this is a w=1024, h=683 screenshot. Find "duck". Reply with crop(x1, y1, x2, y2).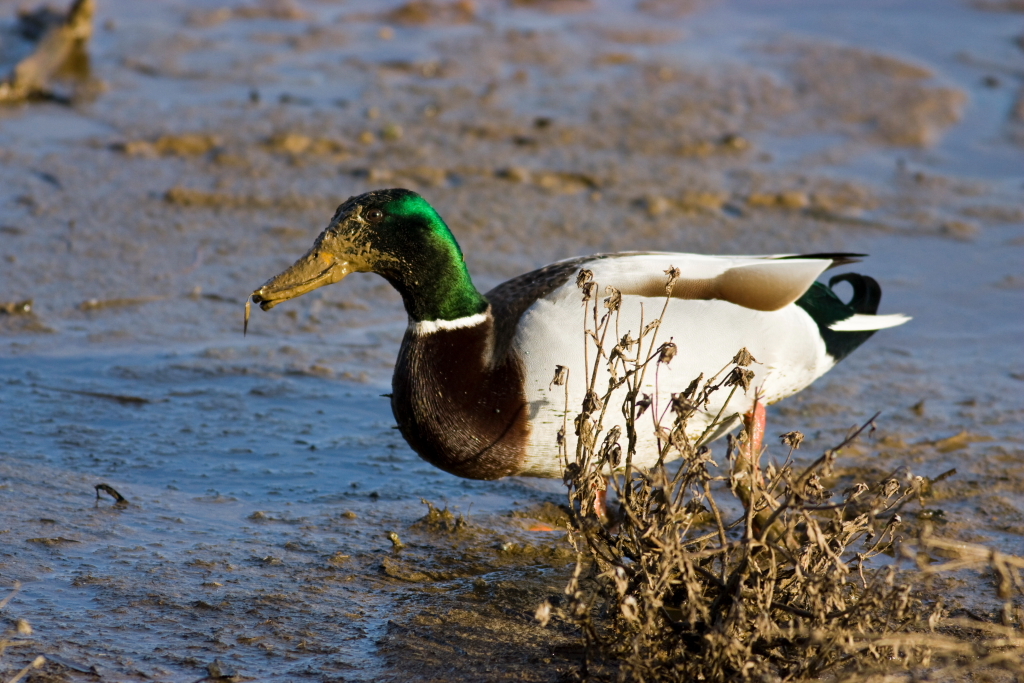
crop(247, 184, 917, 530).
